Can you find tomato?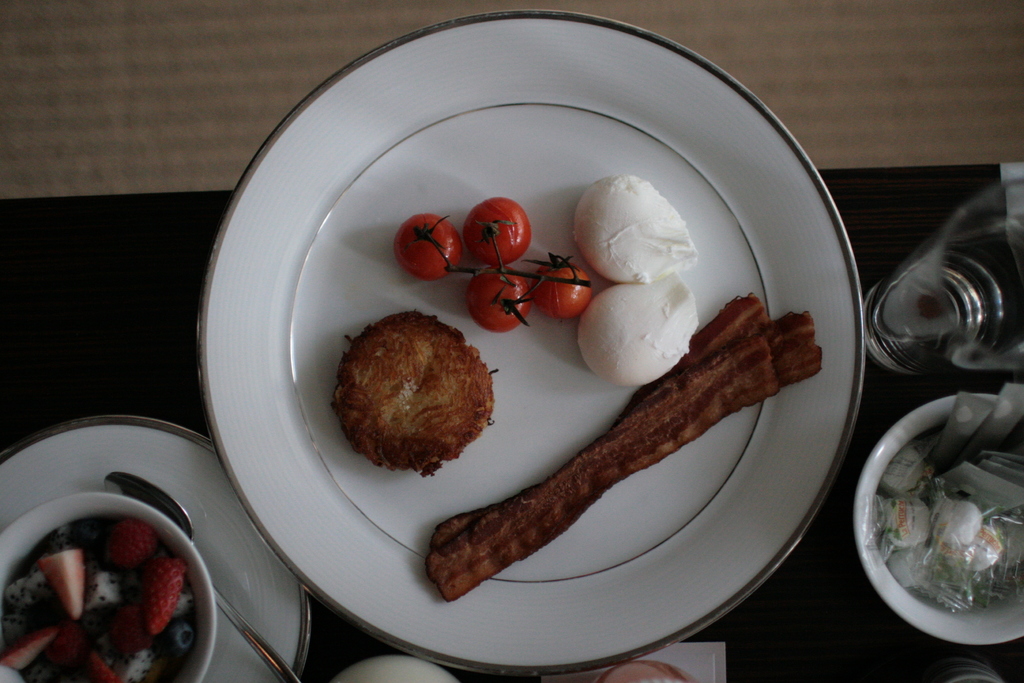
Yes, bounding box: bbox(538, 267, 596, 318).
